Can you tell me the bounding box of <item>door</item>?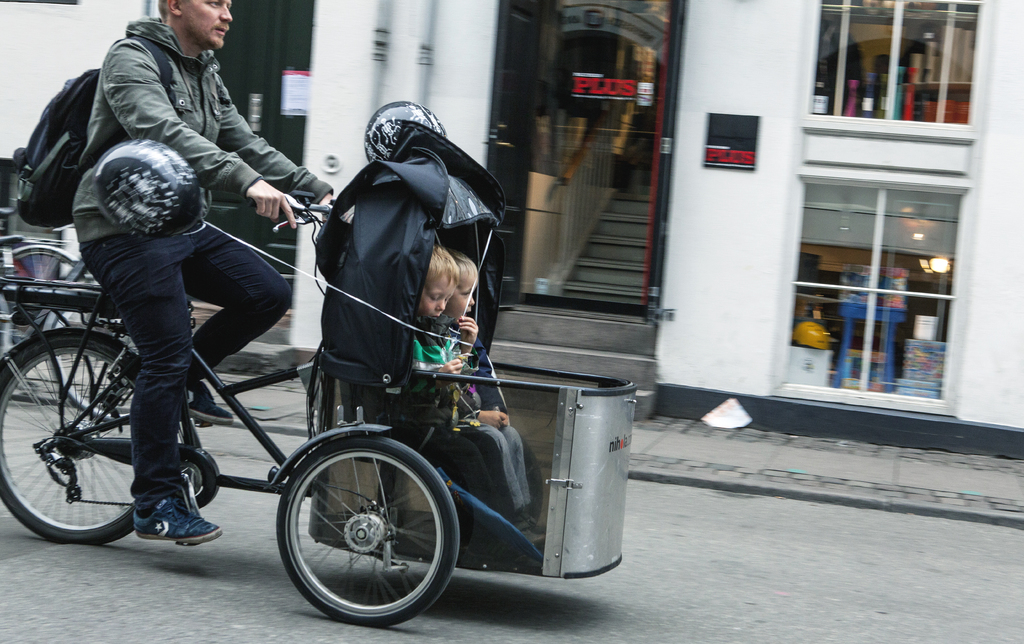
l=205, t=0, r=312, b=301.
